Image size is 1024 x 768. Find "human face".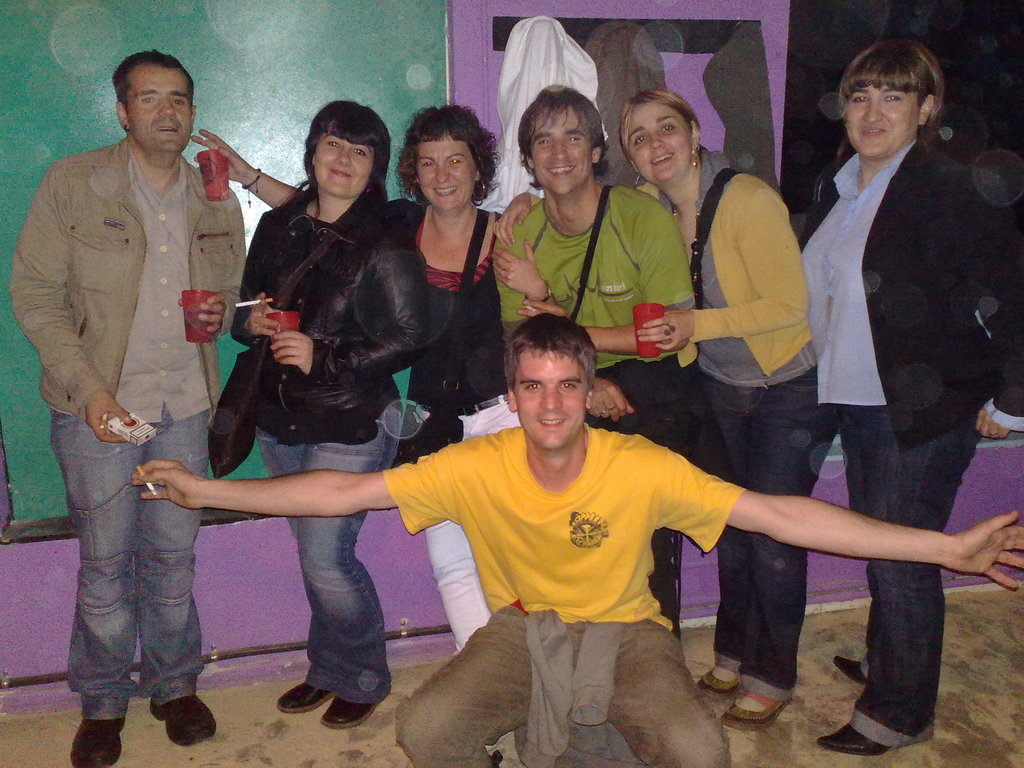
box=[533, 107, 596, 192].
